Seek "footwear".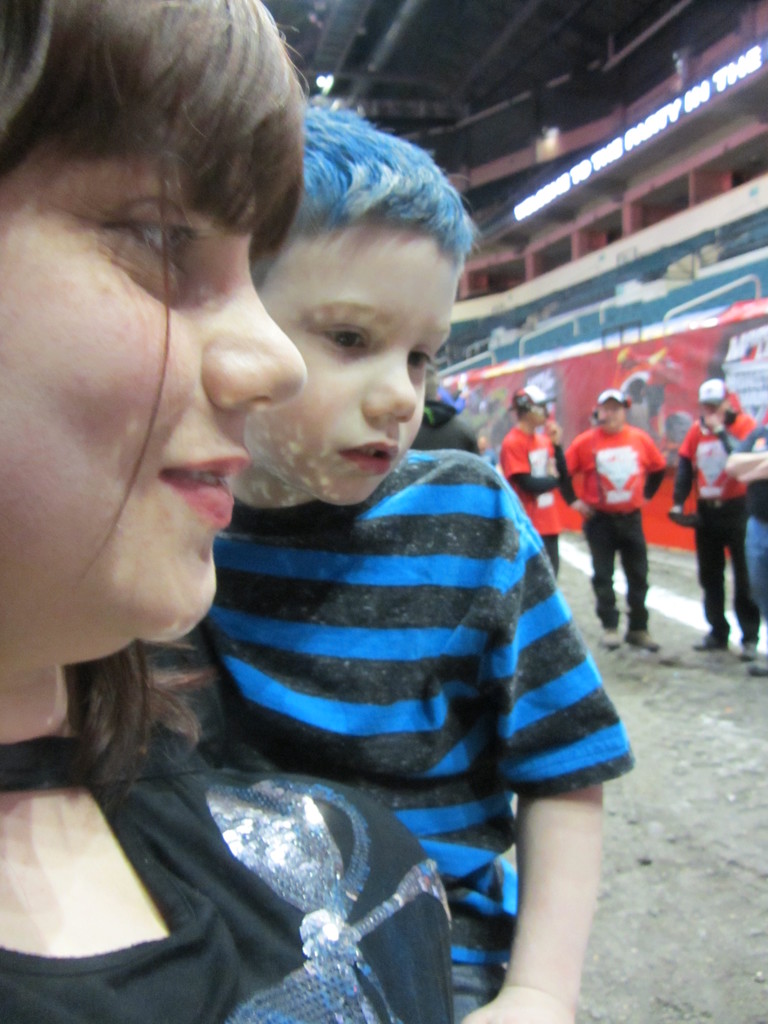
x1=746, y1=653, x2=767, y2=680.
